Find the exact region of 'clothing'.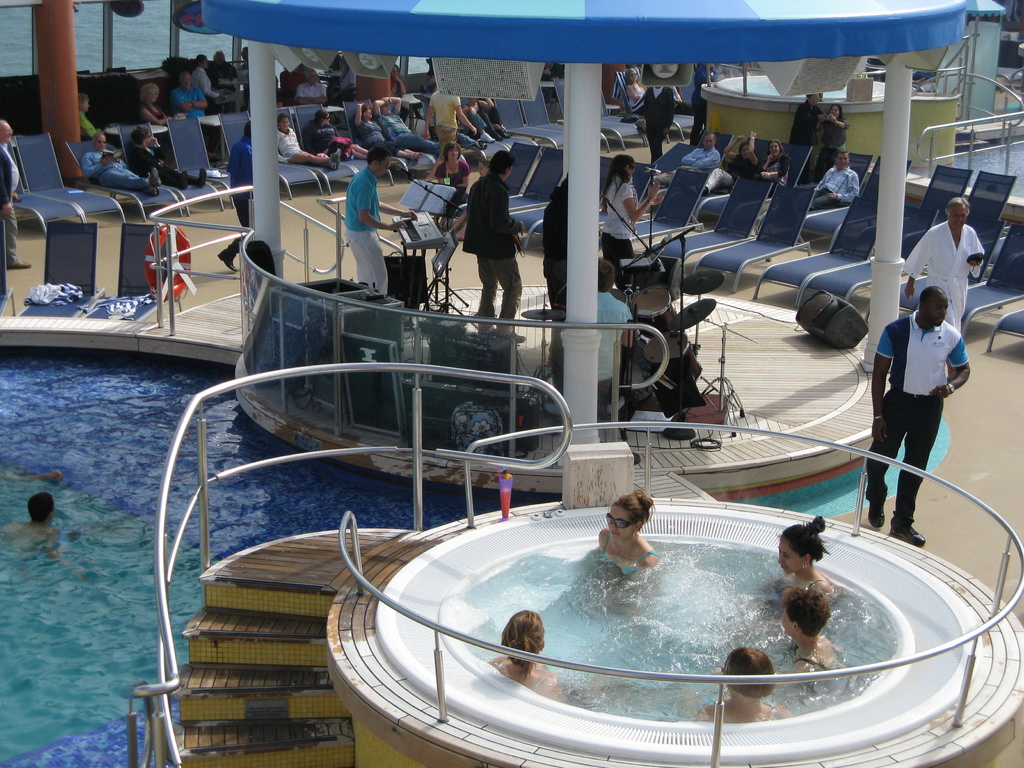
Exact region: rect(790, 644, 832, 669).
